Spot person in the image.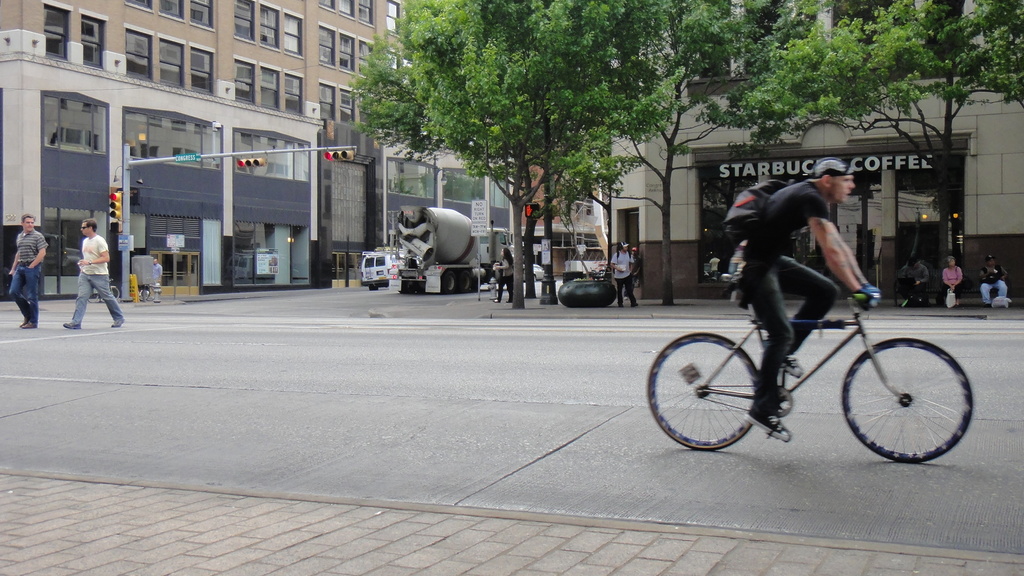
person found at {"left": 63, "top": 218, "right": 124, "bottom": 328}.
